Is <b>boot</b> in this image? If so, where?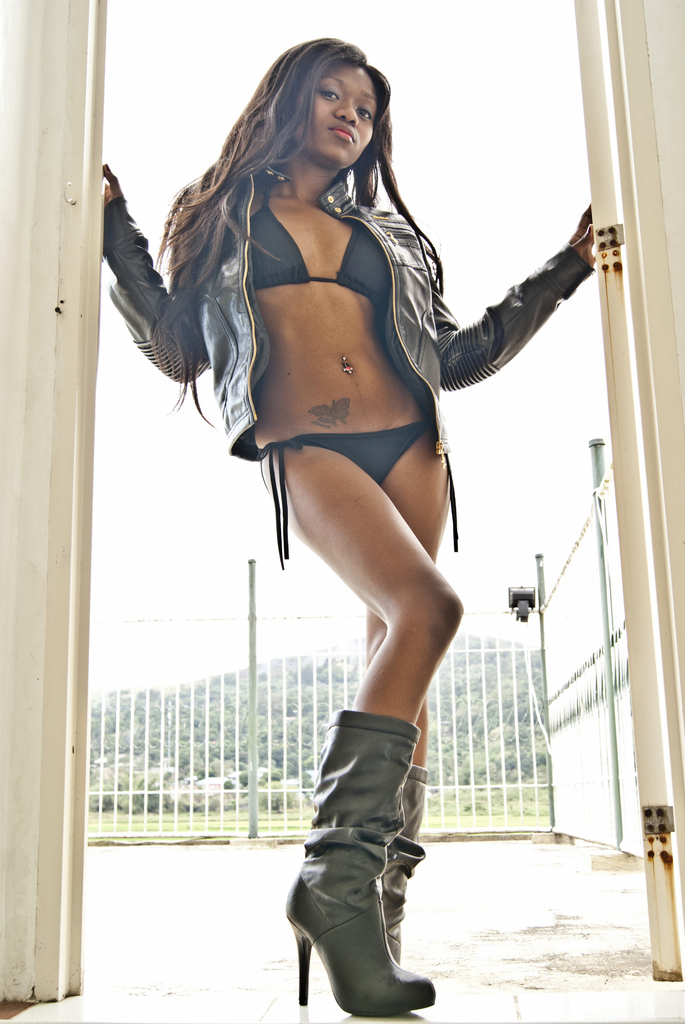
Yes, at locate(283, 709, 436, 1016).
